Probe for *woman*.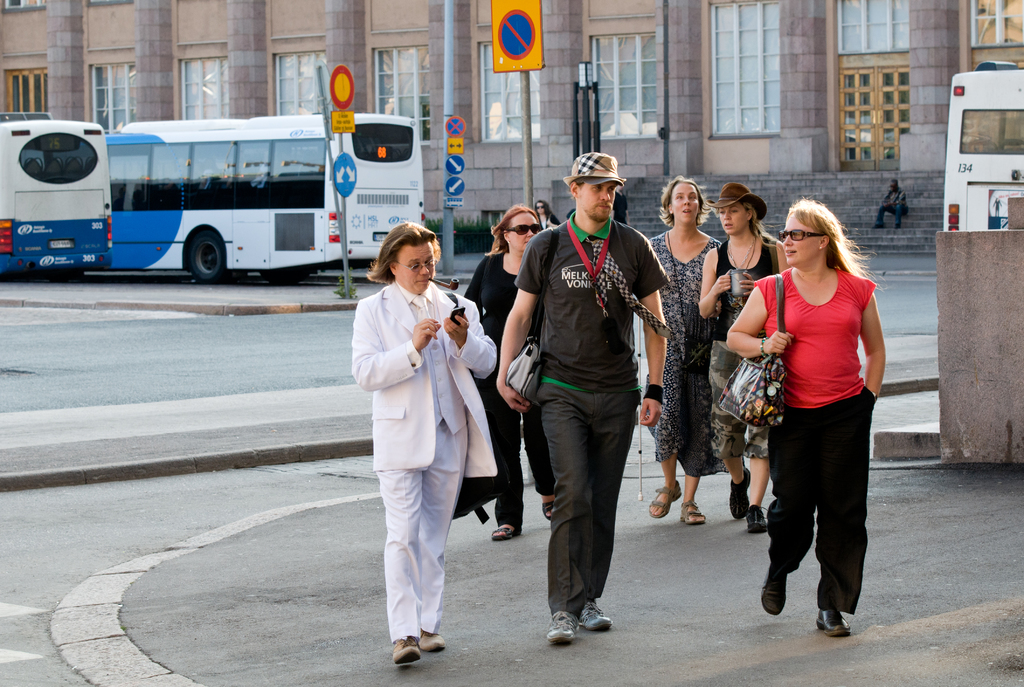
Probe result: (left=537, top=202, right=565, bottom=230).
